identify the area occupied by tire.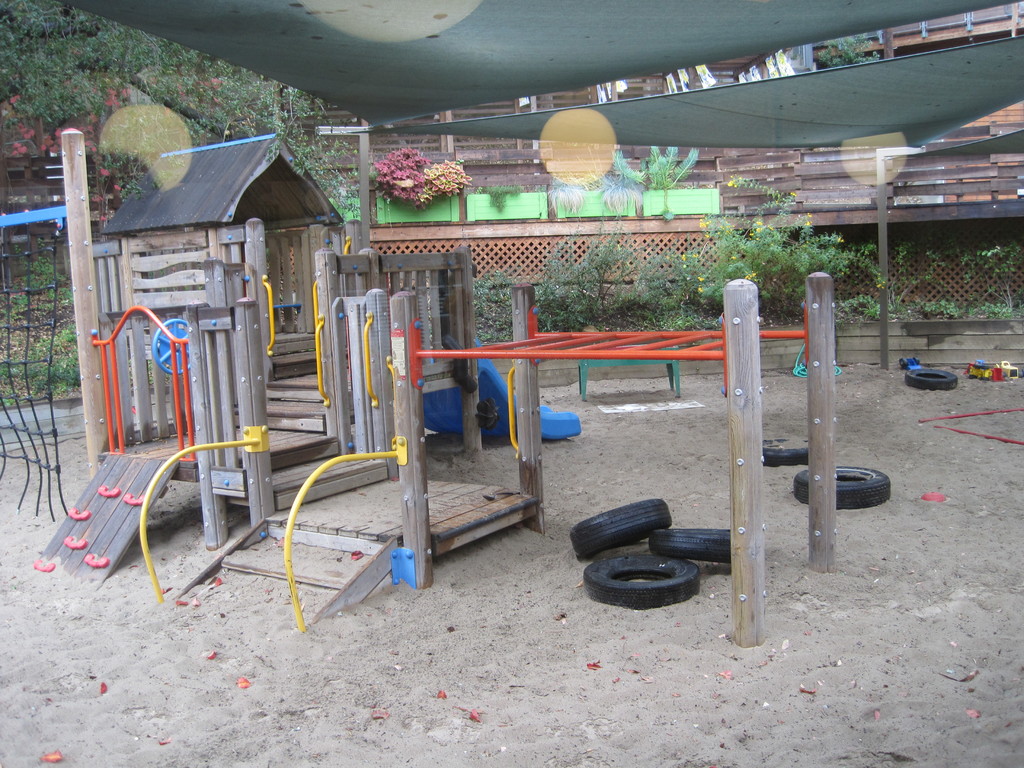
Area: (left=582, top=553, right=702, bottom=609).
